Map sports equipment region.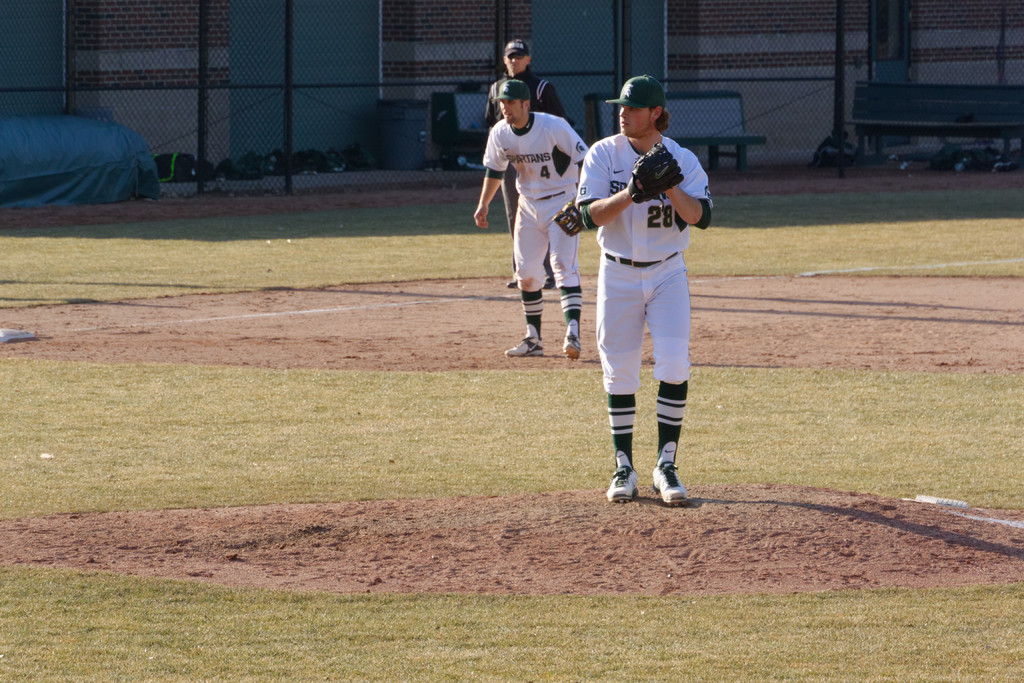
Mapped to detection(561, 335, 582, 356).
